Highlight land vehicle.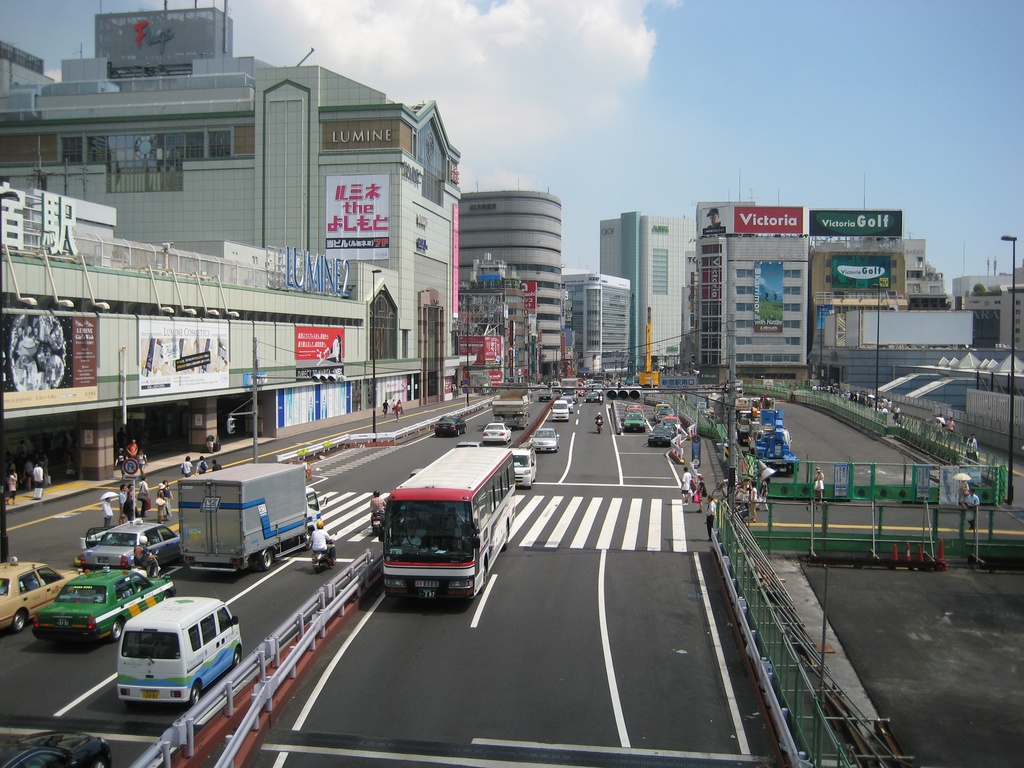
Highlighted region: crop(369, 498, 387, 536).
